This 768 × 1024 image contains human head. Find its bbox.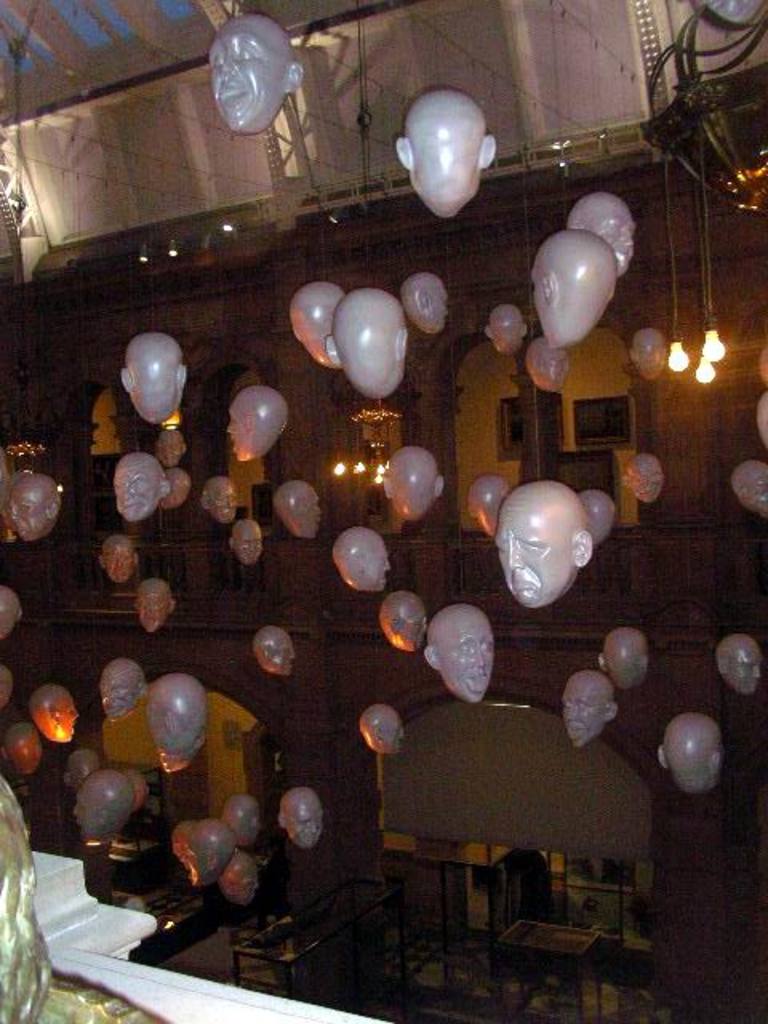
x1=333, y1=531, x2=384, y2=594.
